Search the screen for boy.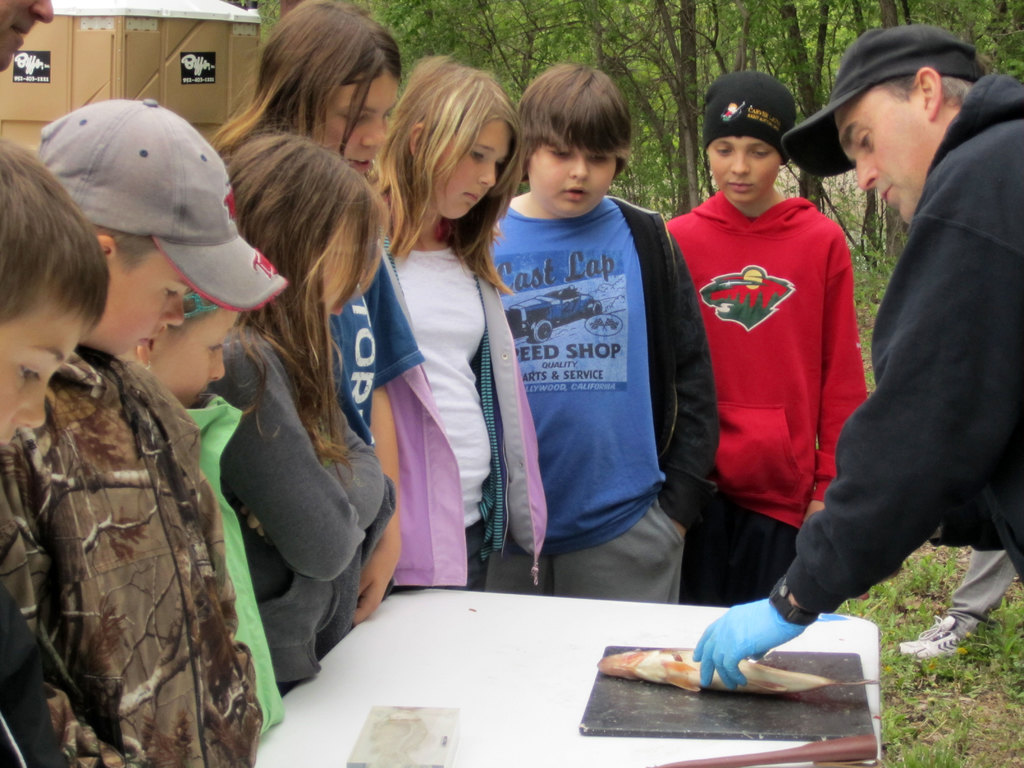
Found at box(0, 138, 112, 767).
